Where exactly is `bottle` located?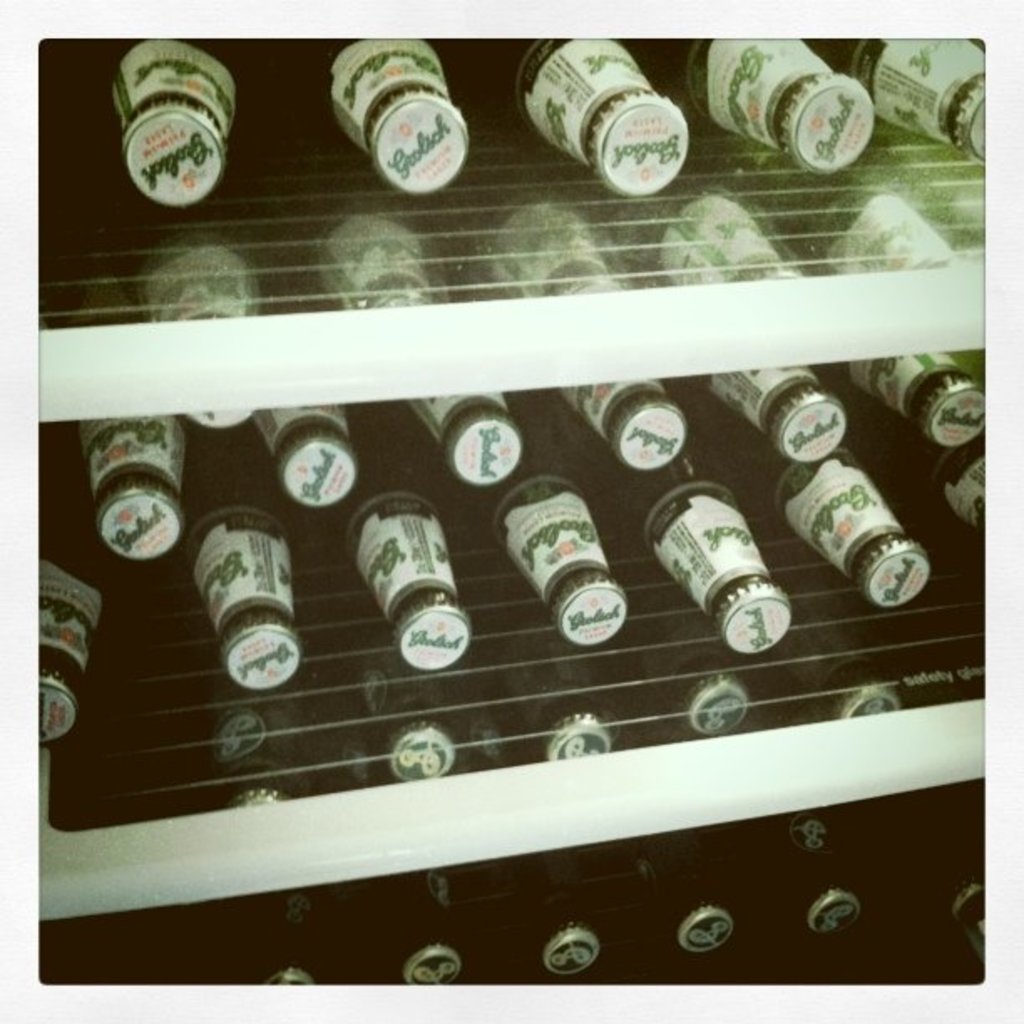
Its bounding box is detection(671, 15, 882, 186).
